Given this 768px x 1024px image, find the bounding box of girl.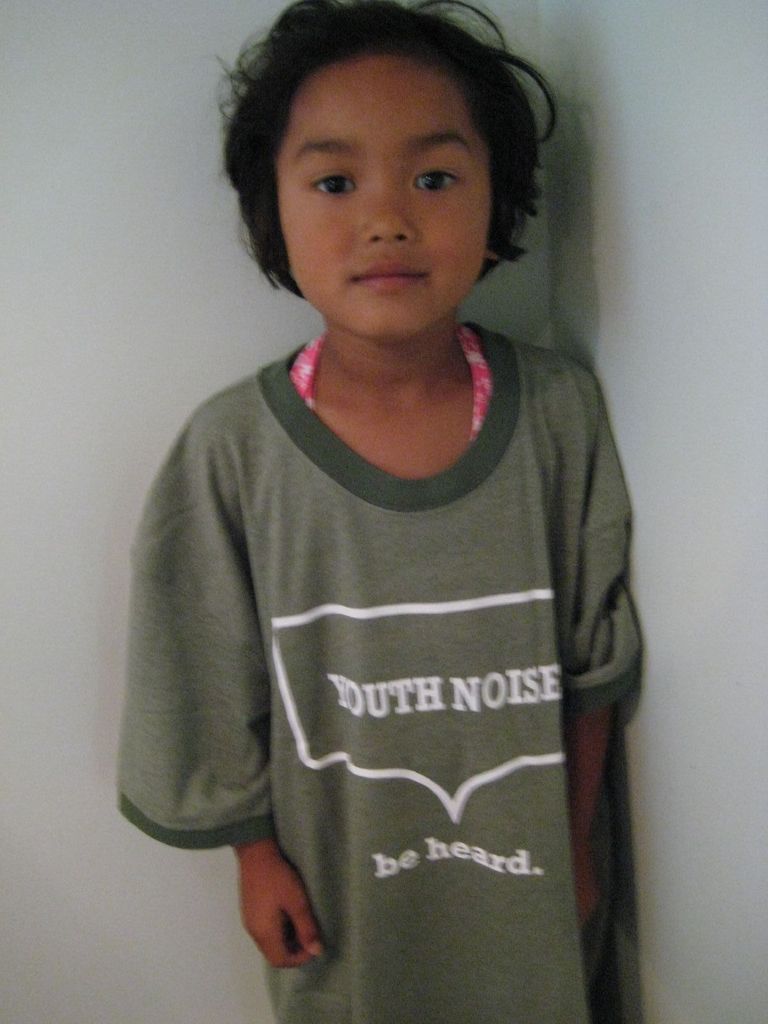
BBox(123, 3, 645, 1023).
